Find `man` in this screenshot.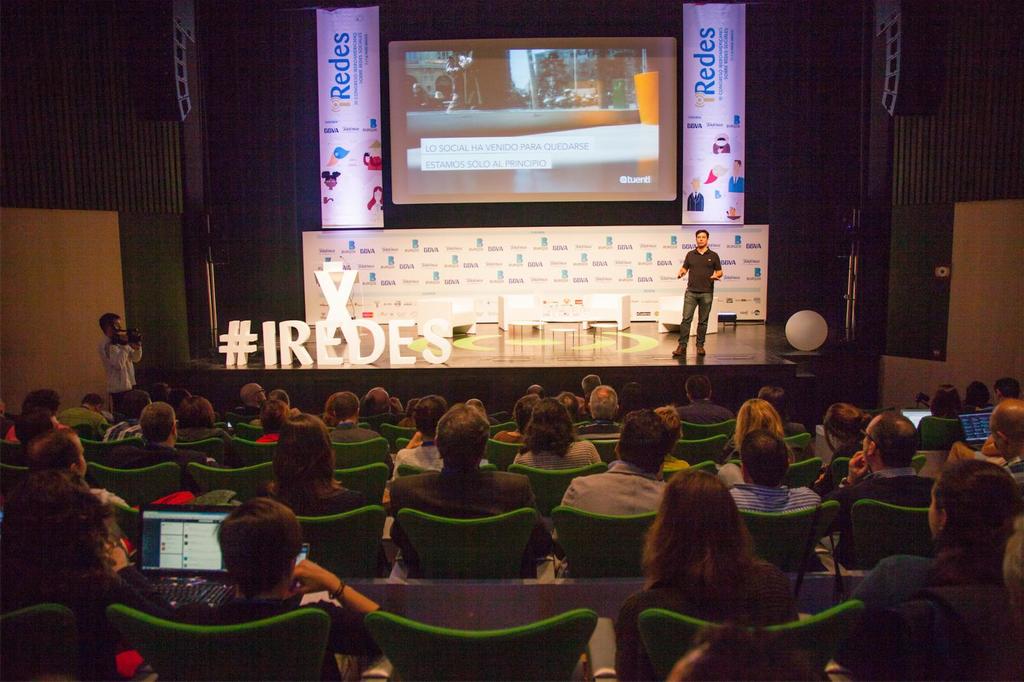
The bounding box for `man` is crop(116, 400, 206, 479).
